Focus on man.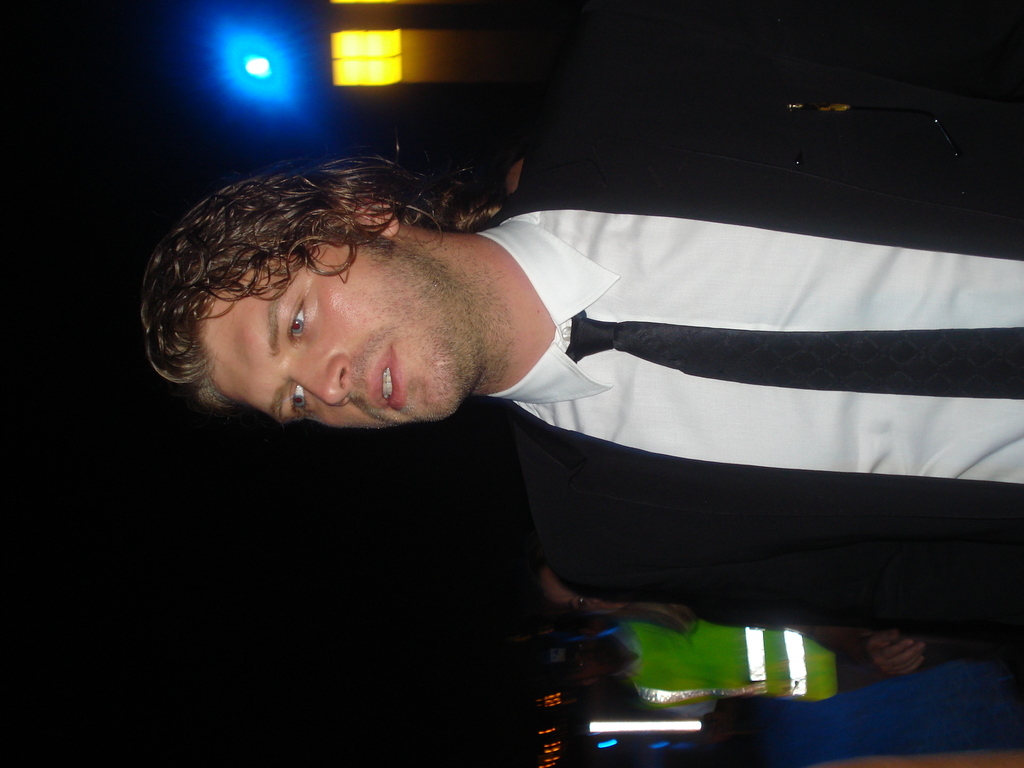
Focused at detection(548, 624, 1023, 717).
